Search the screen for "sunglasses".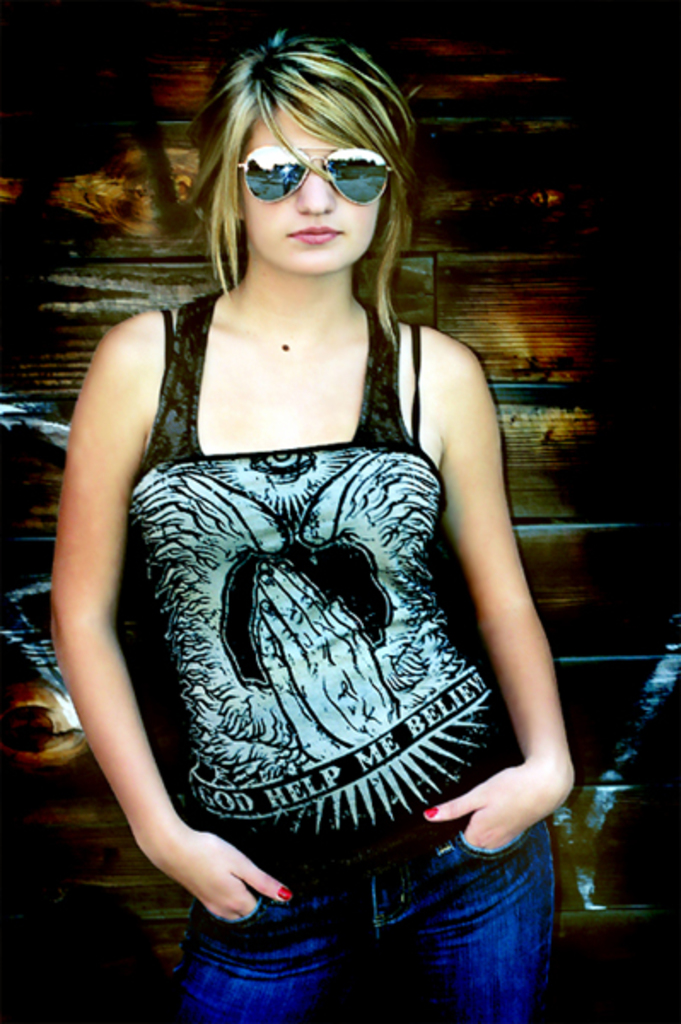
Found at BBox(237, 140, 396, 205).
